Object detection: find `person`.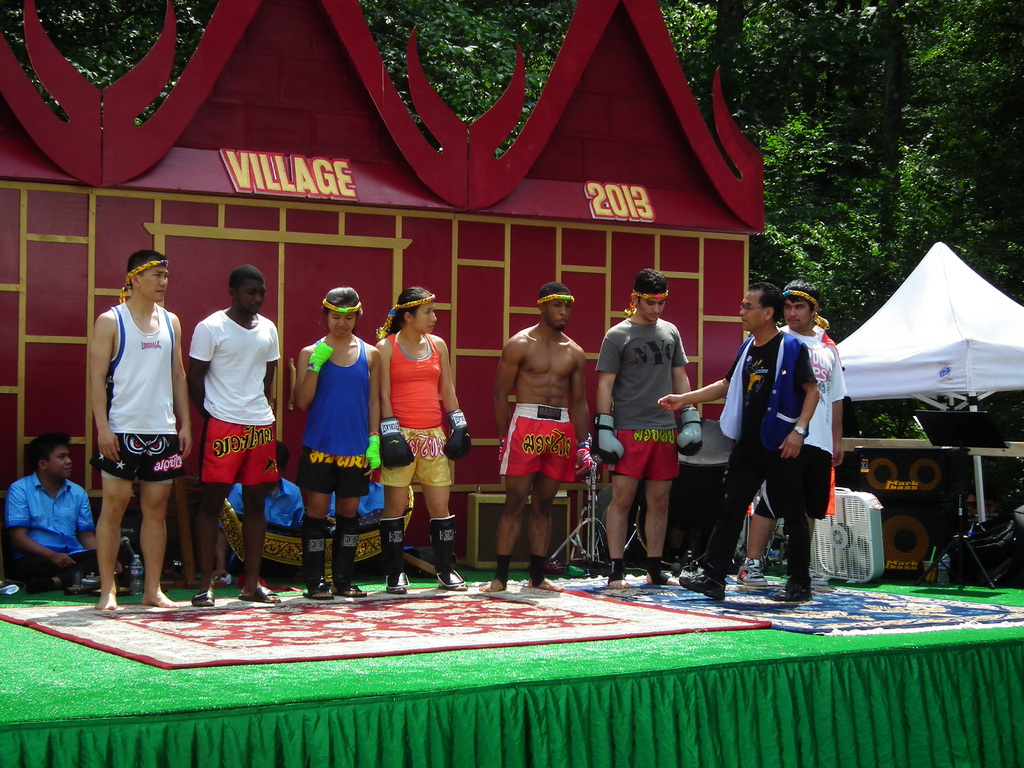
376,285,472,590.
